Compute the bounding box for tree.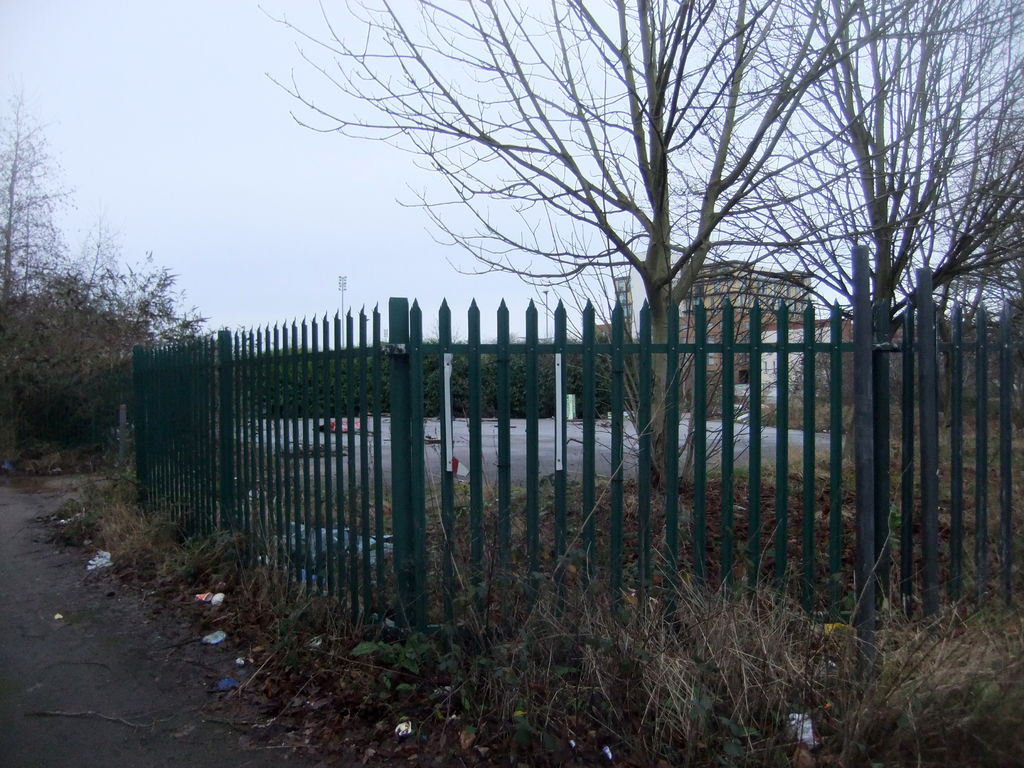
[x1=4, y1=77, x2=222, y2=464].
